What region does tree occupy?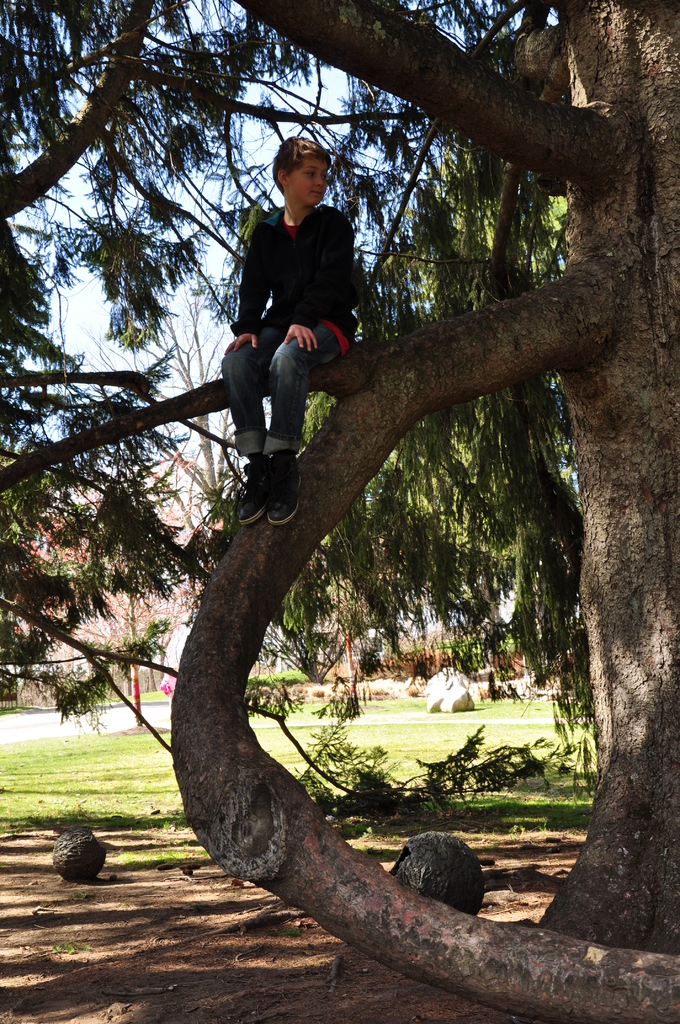
0 0 679 1023.
